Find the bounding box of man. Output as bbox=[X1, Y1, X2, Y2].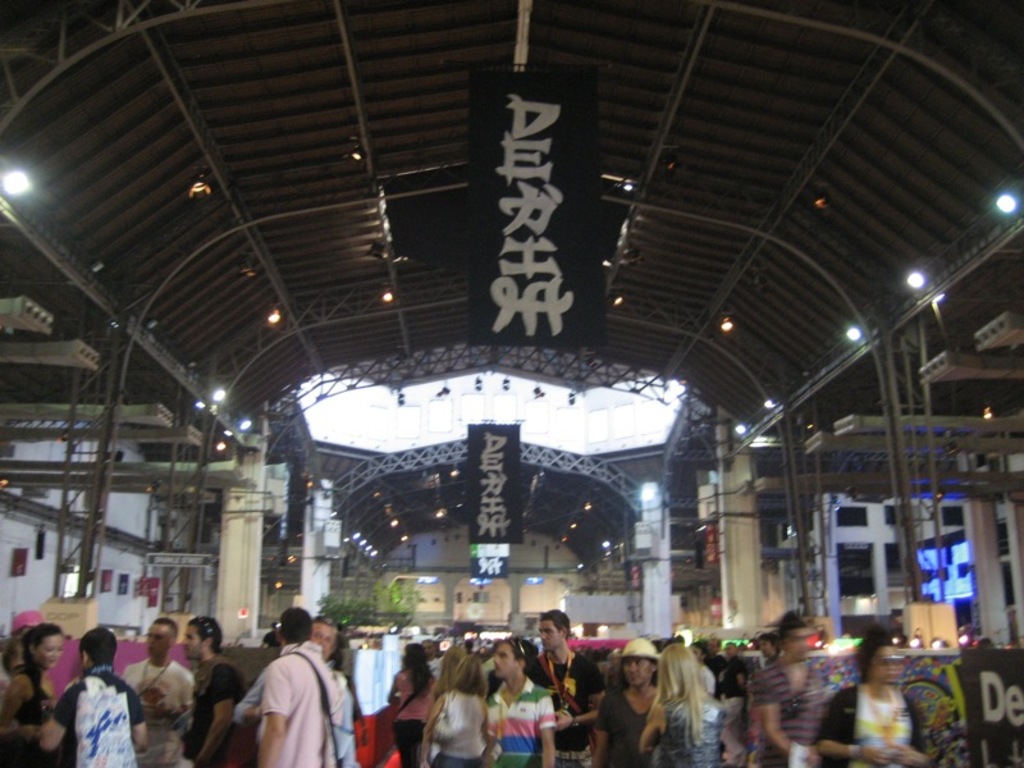
bbox=[37, 635, 148, 767].
